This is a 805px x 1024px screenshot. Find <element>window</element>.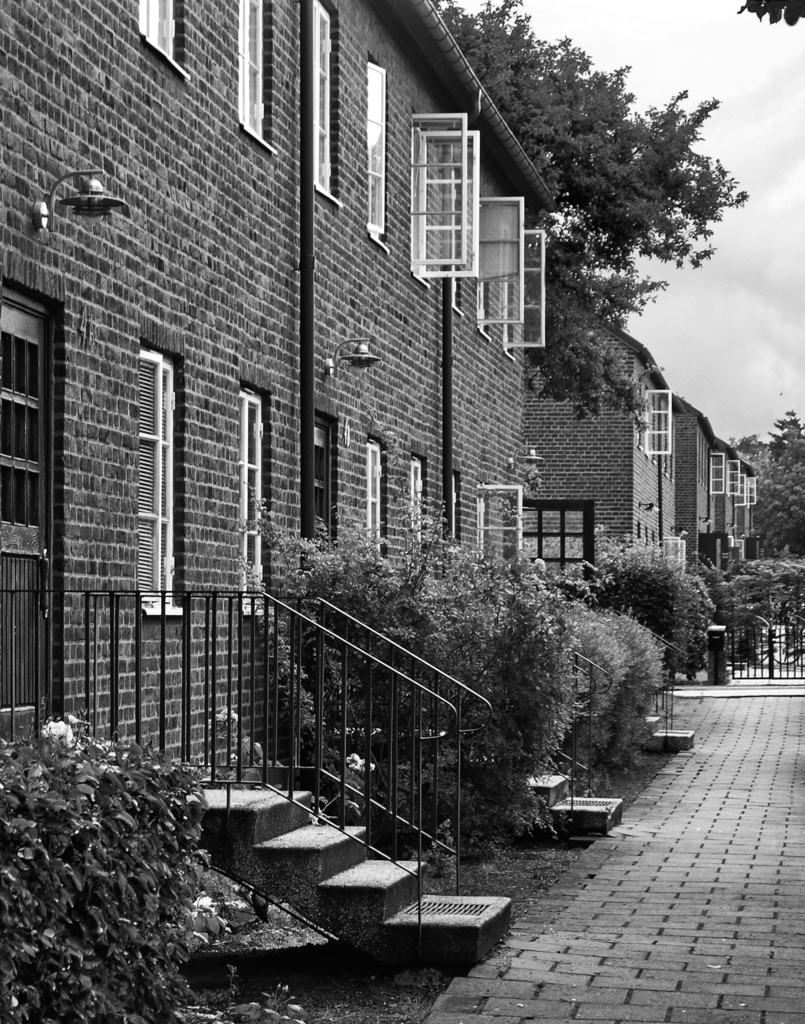
Bounding box: 403:116:476:276.
